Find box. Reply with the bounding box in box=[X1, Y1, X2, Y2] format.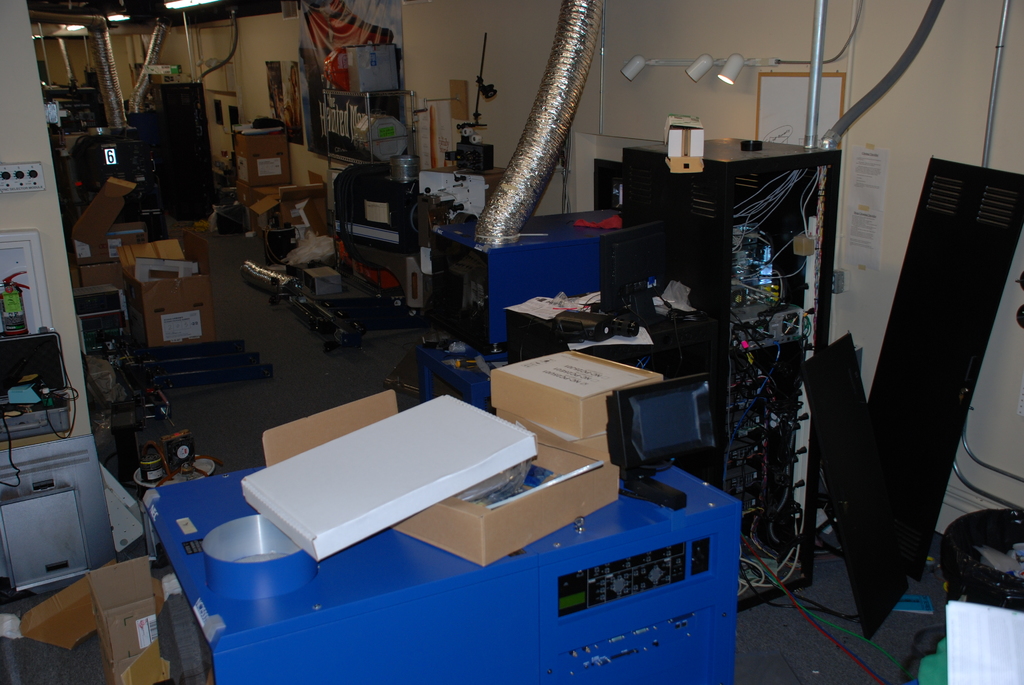
box=[250, 196, 278, 227].
